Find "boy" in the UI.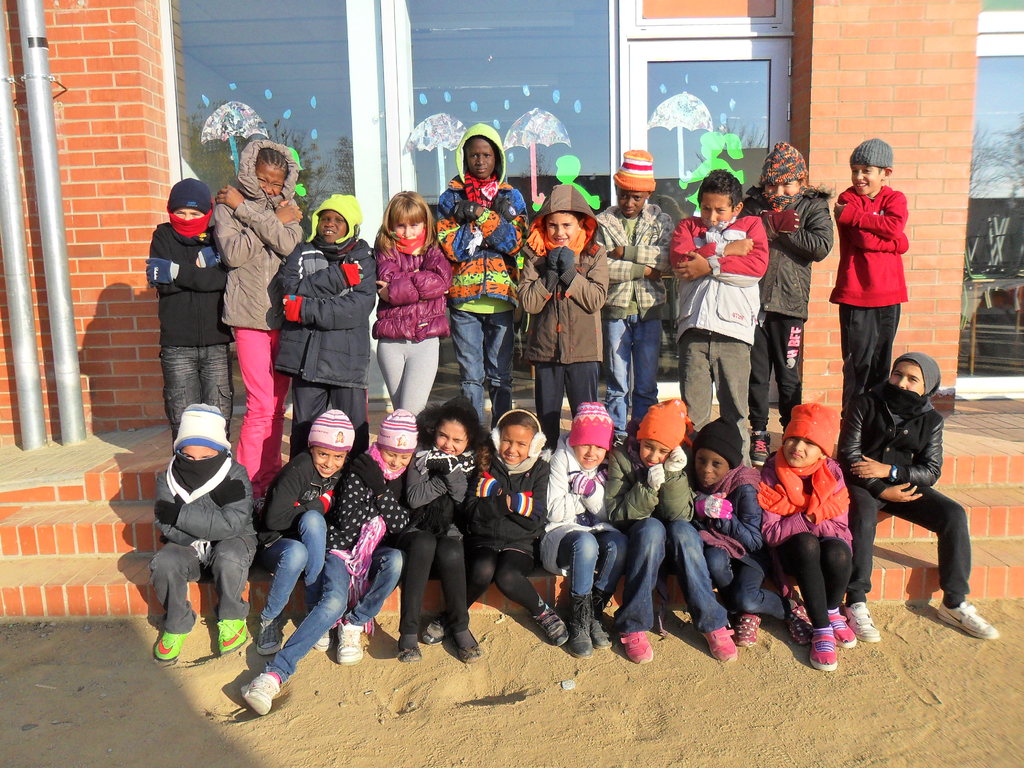
UI element at box(692, 422, 785, 644).
